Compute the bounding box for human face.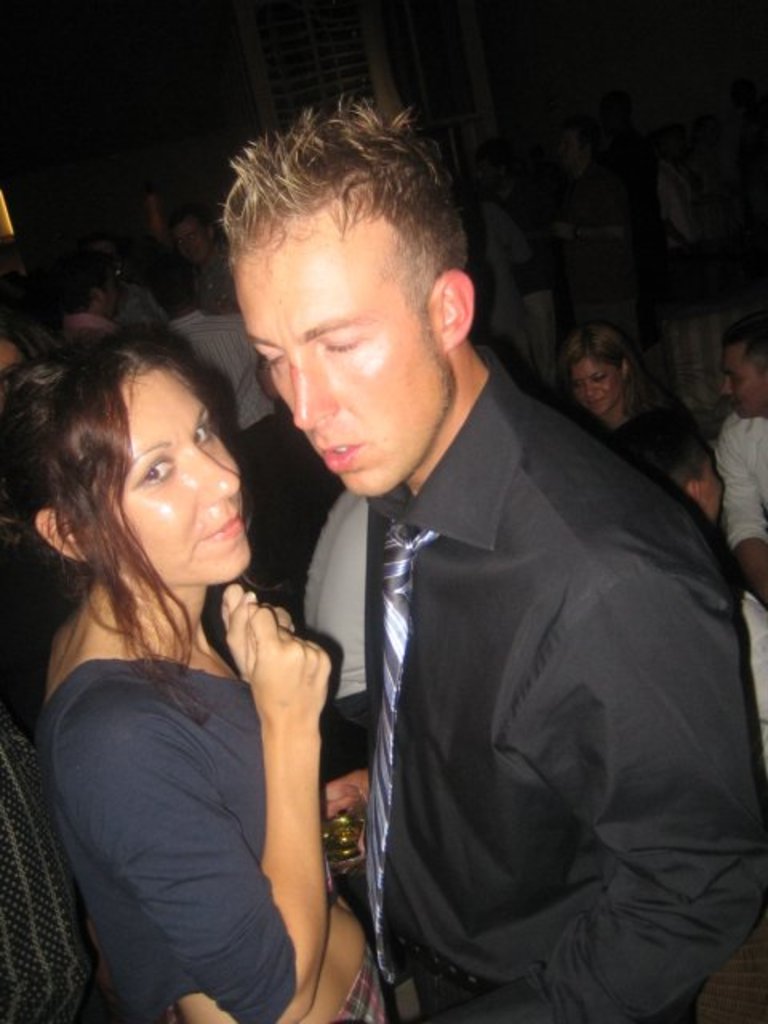
[x1=117, y1=368, x2=250, y2=586].
